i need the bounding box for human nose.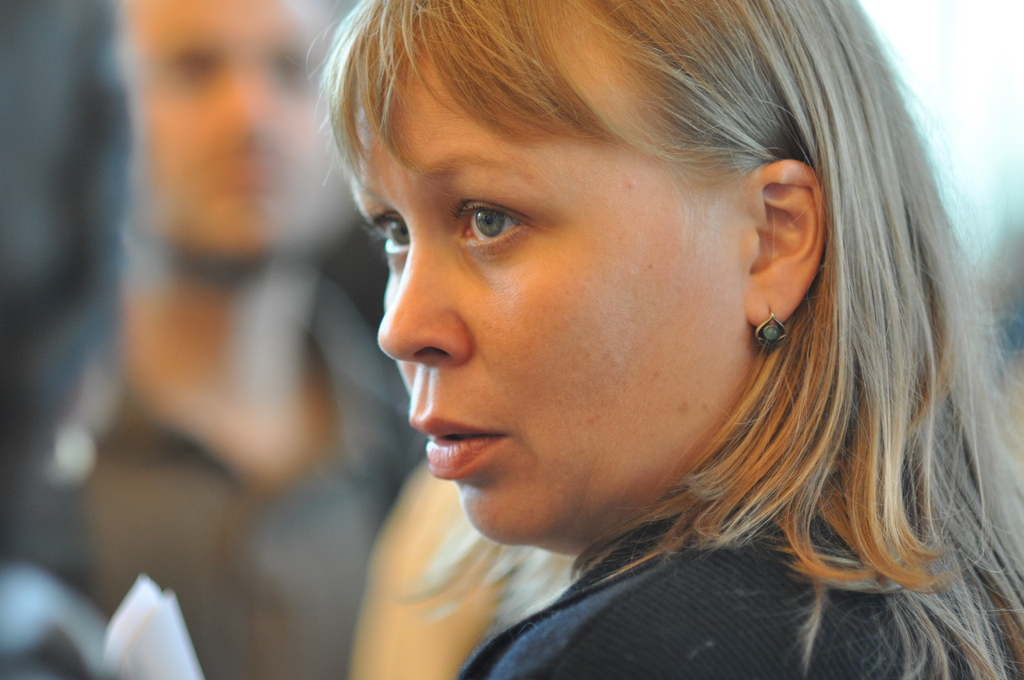
Here it is: box(371, 213, 471, 369).
